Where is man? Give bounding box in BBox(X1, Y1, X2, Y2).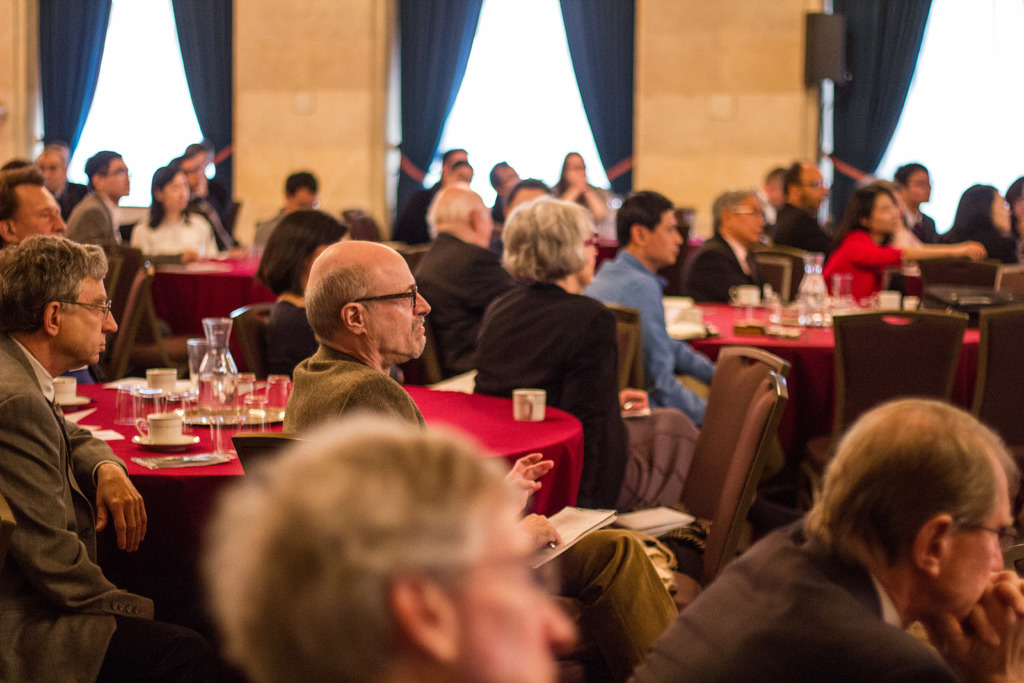
BBox(273, 228, 682, 682).
